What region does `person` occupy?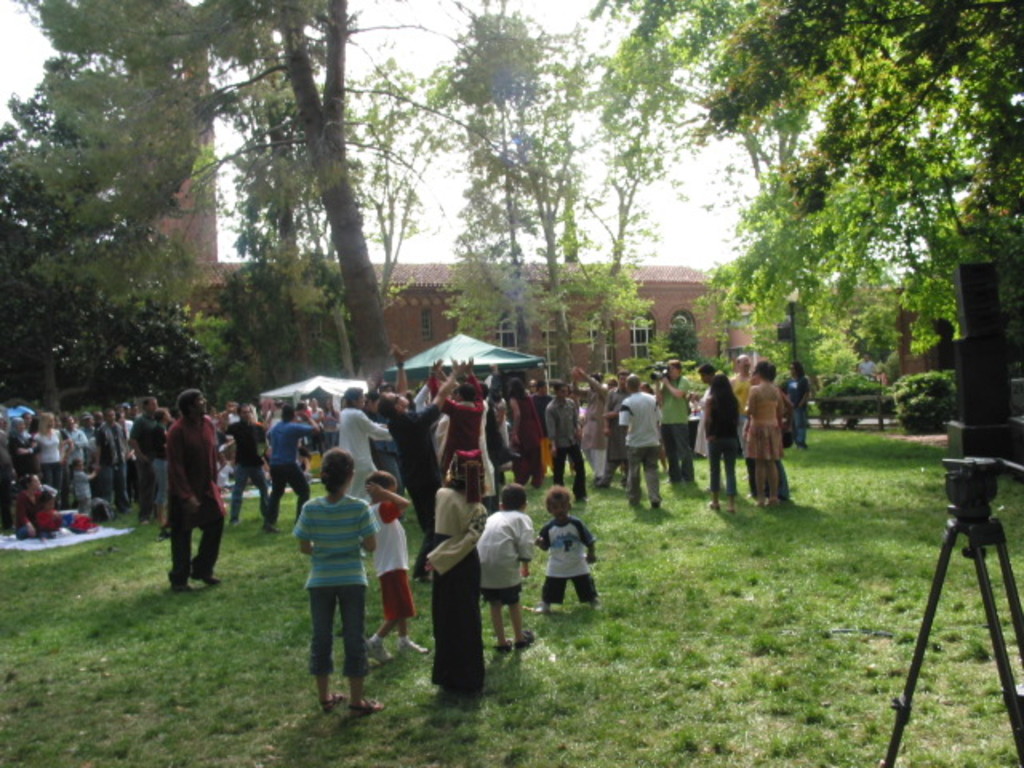
x1=288 y1=451 x2=378 y2=714.
